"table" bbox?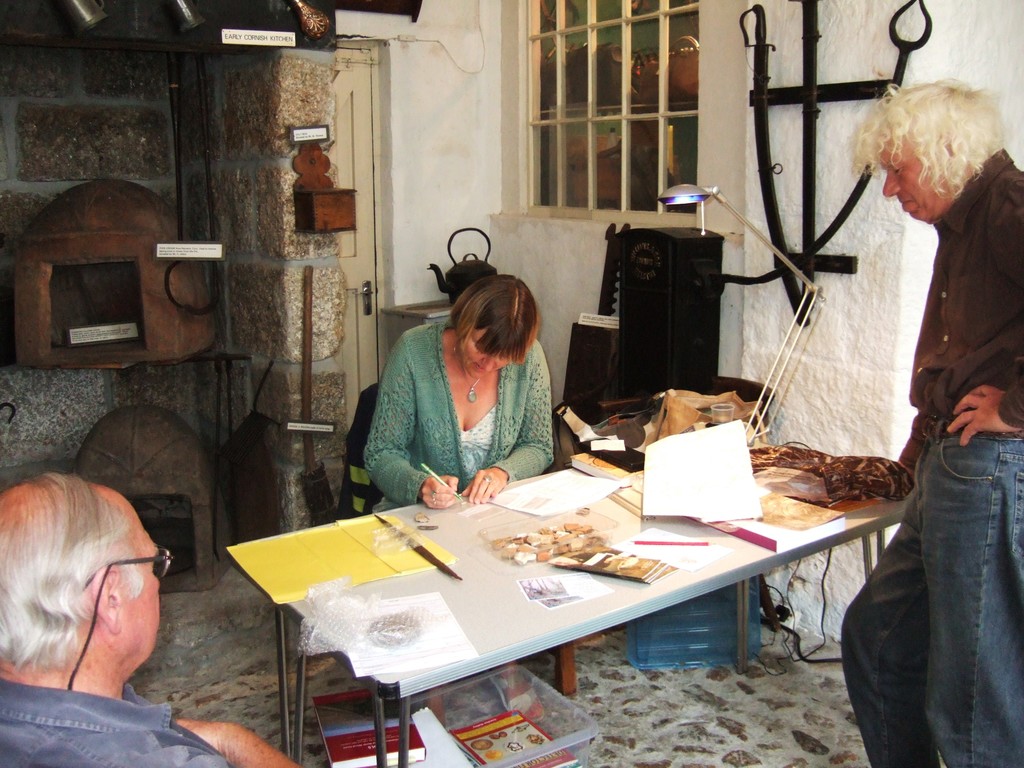
x1=207 y1=445 x2=900 y2=746
